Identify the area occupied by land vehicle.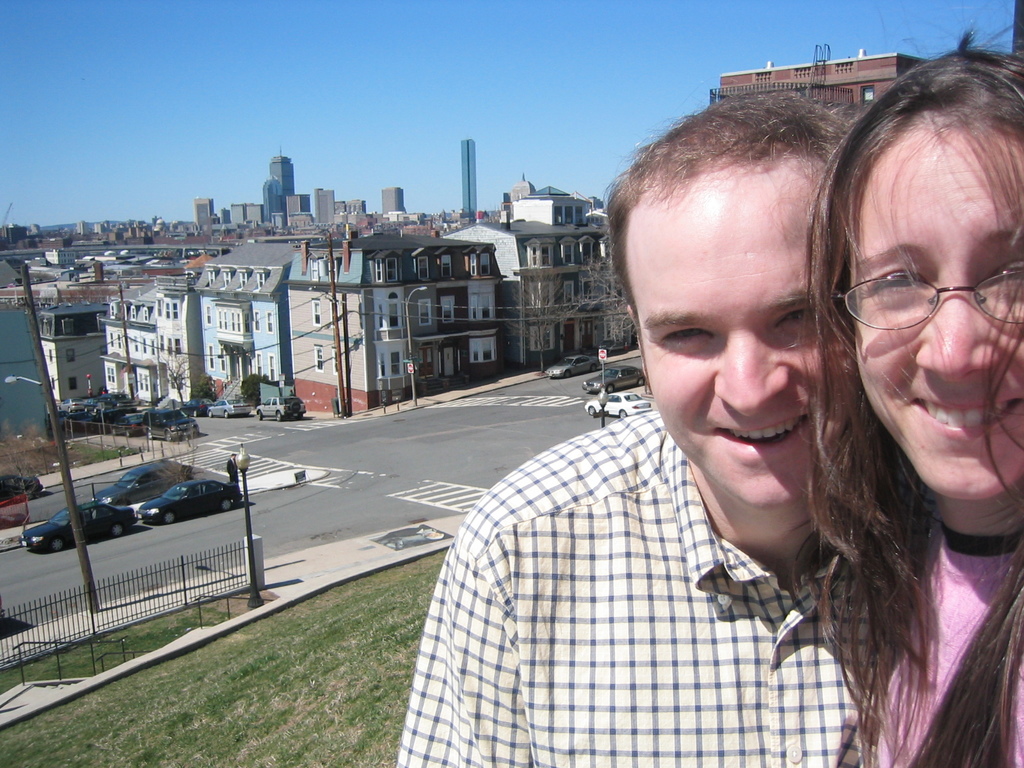
Area: pyautogui.locateOnScreen(140, 470, 243, 526).
